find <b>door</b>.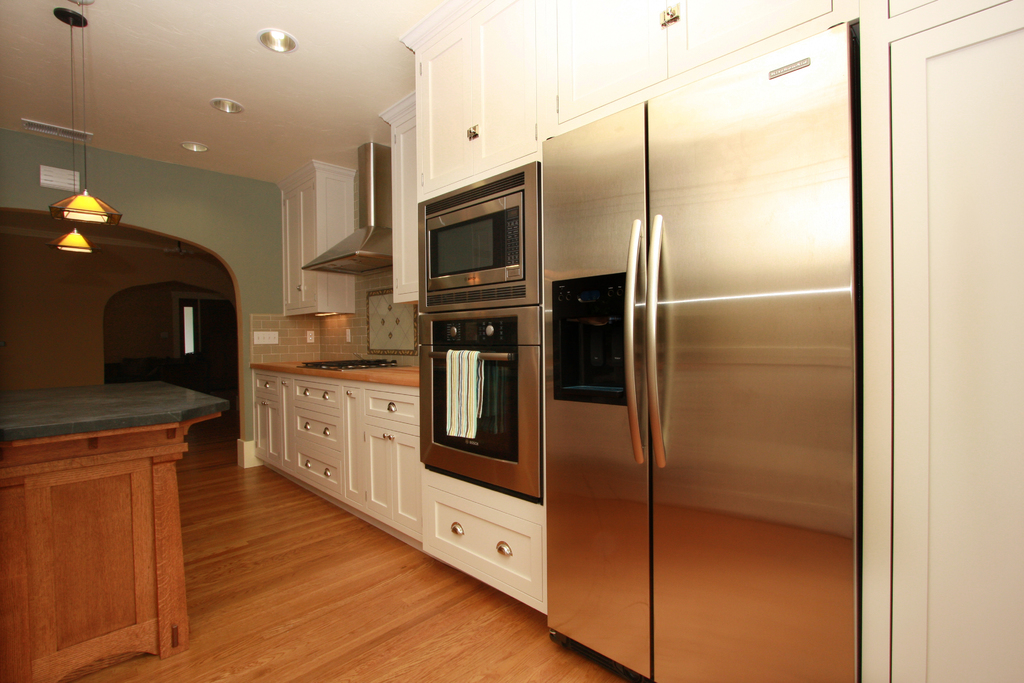
box=[540, 99, 653, 672].
